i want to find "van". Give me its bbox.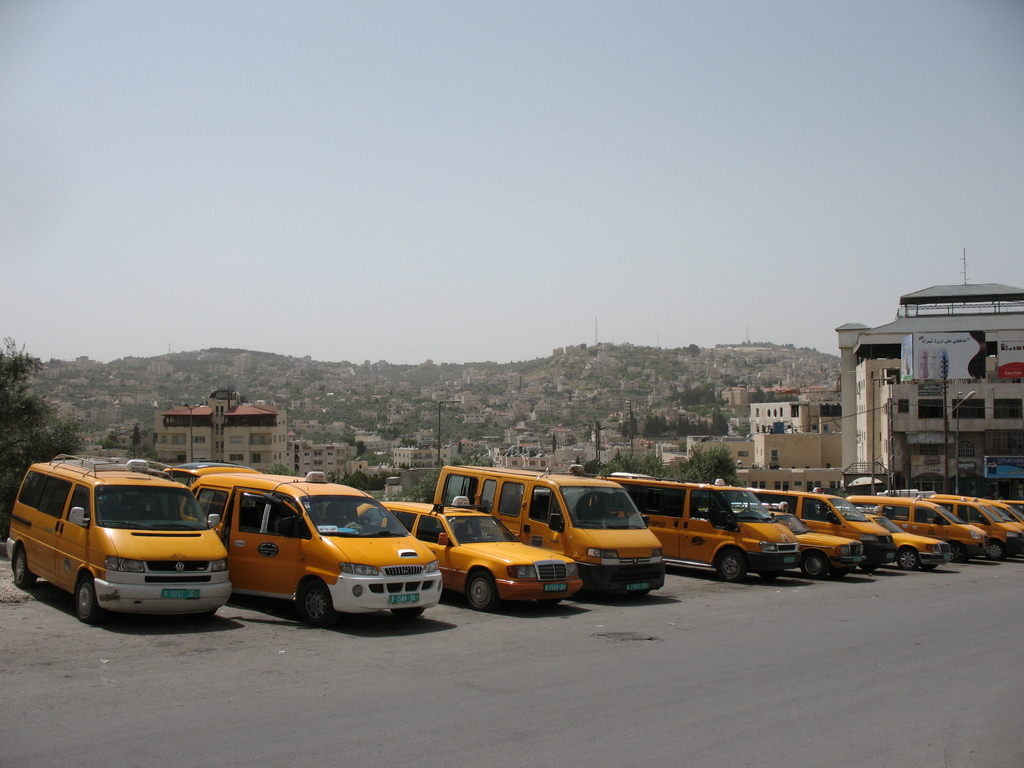
{"left": 920, "top": 491, "right": 1023, "bottom": 559}.
